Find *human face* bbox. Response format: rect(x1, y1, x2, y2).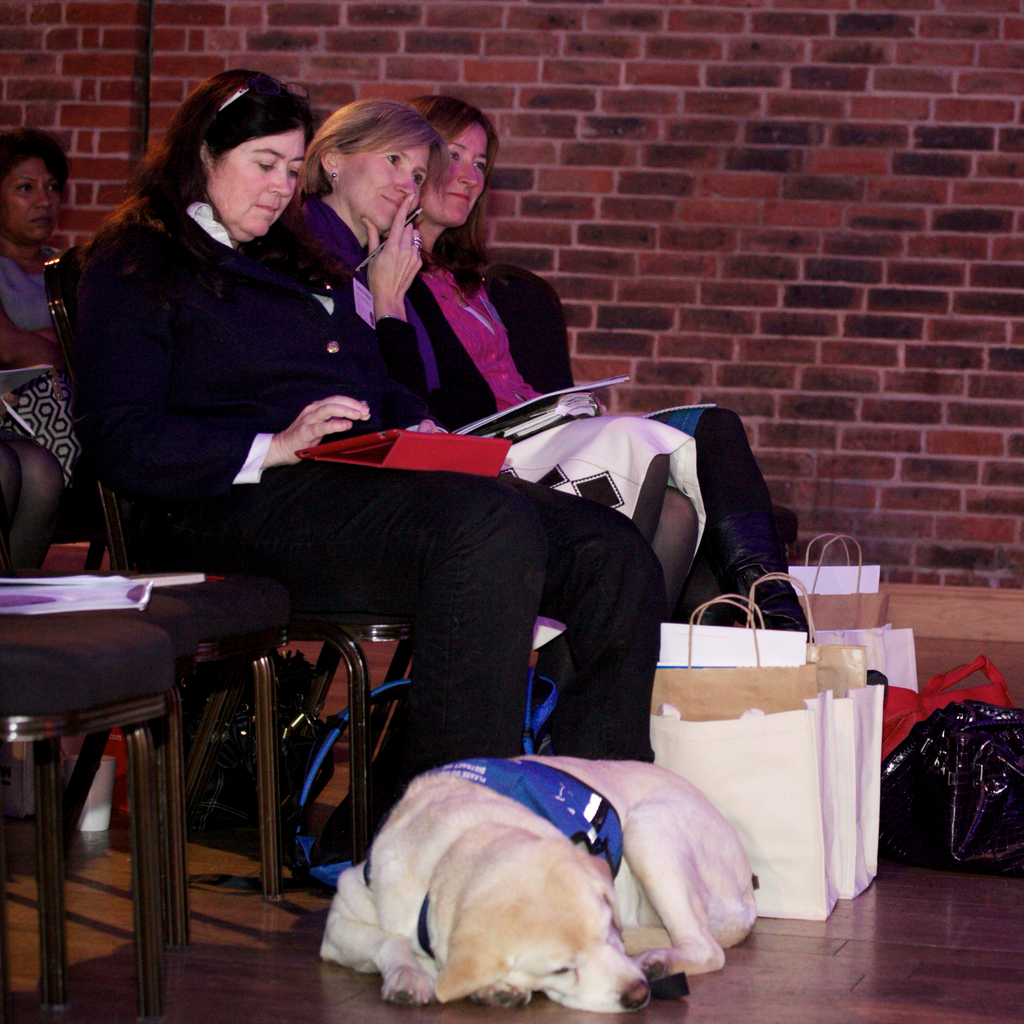
rect(342, 143, 424, 227).
